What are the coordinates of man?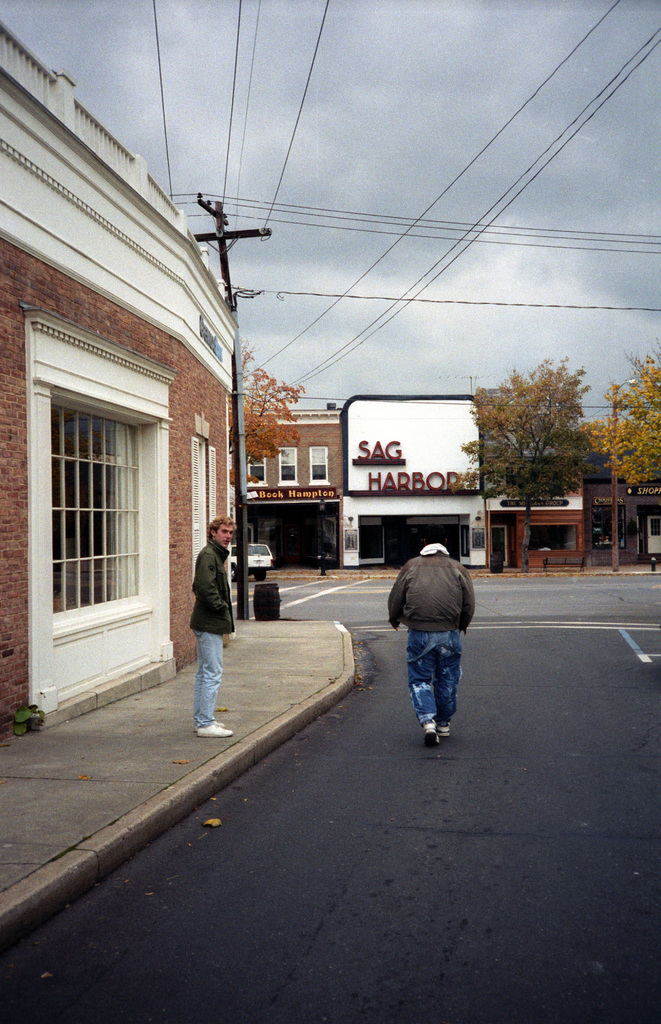
(188,515,249,735).
